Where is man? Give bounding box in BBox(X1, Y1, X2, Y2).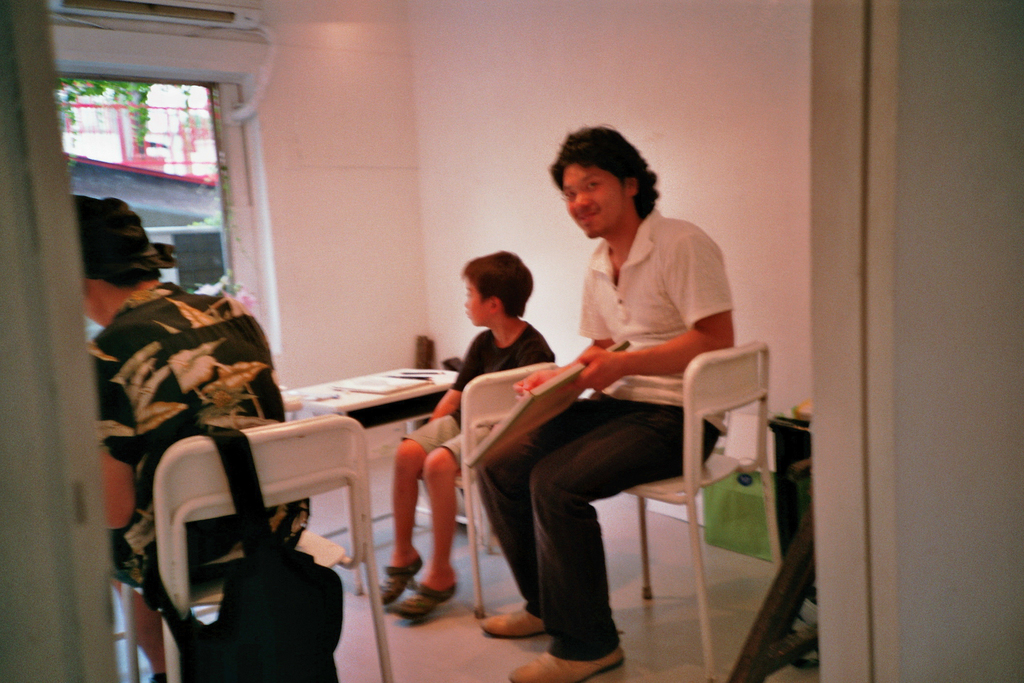
BBox(476, 153, 735, 662).
